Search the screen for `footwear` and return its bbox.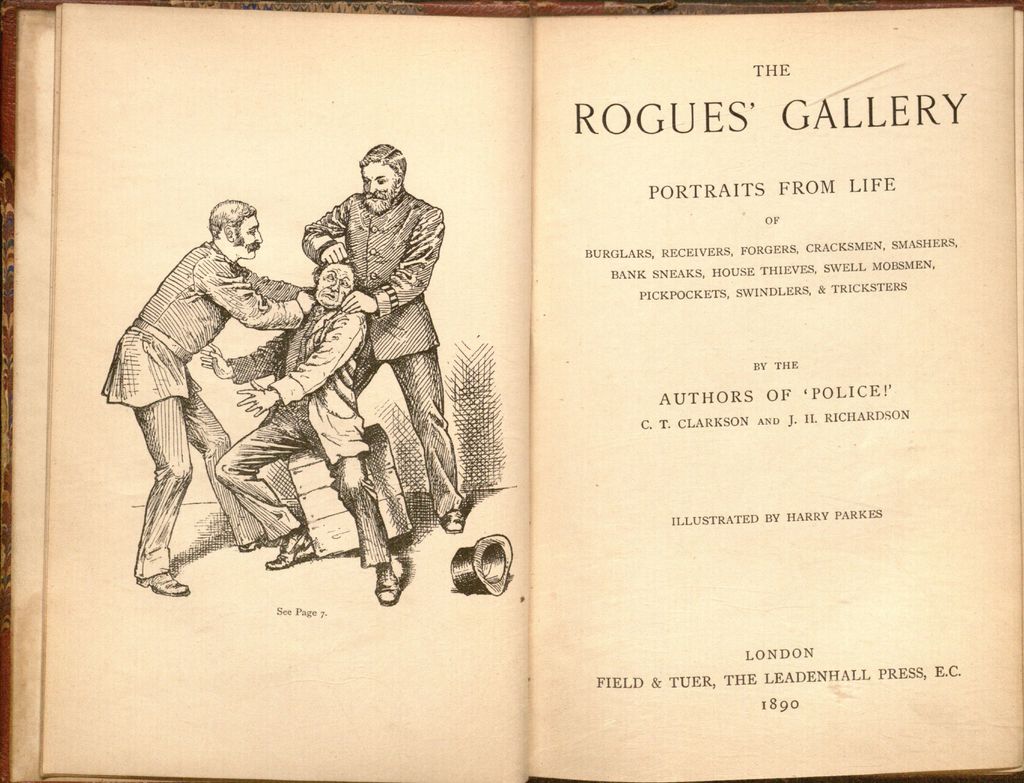
Found: crop(438, 508, 463, 534).
